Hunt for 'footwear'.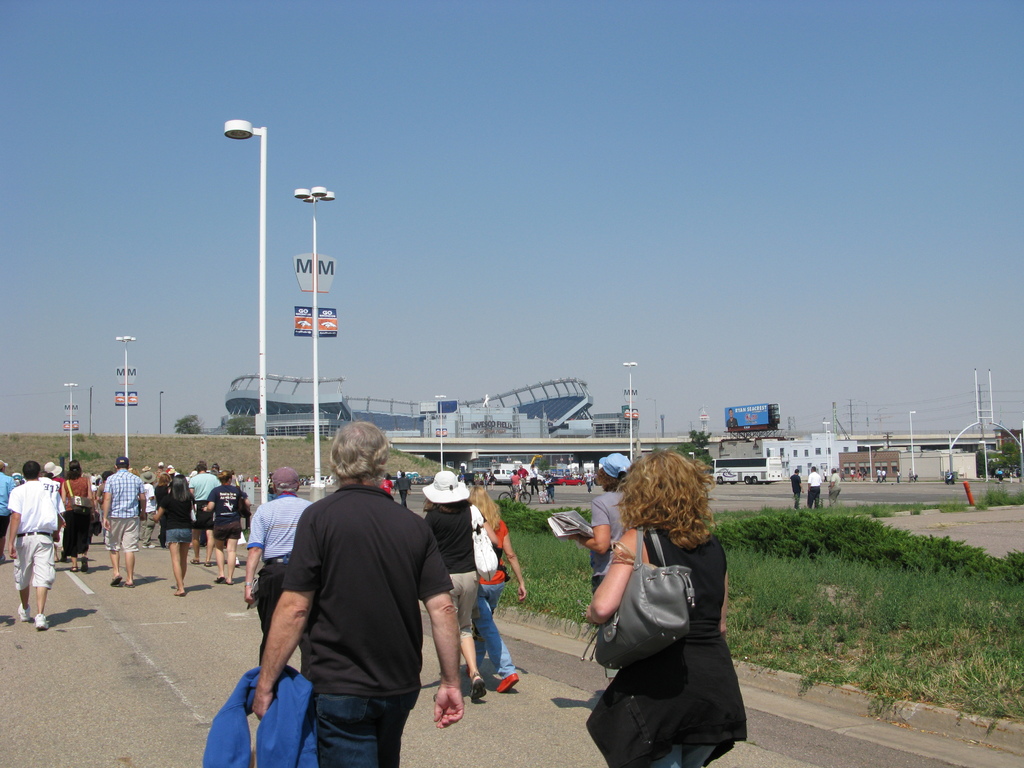
Hunted down at x1=234 y1=557 x2=241 y2=570.
